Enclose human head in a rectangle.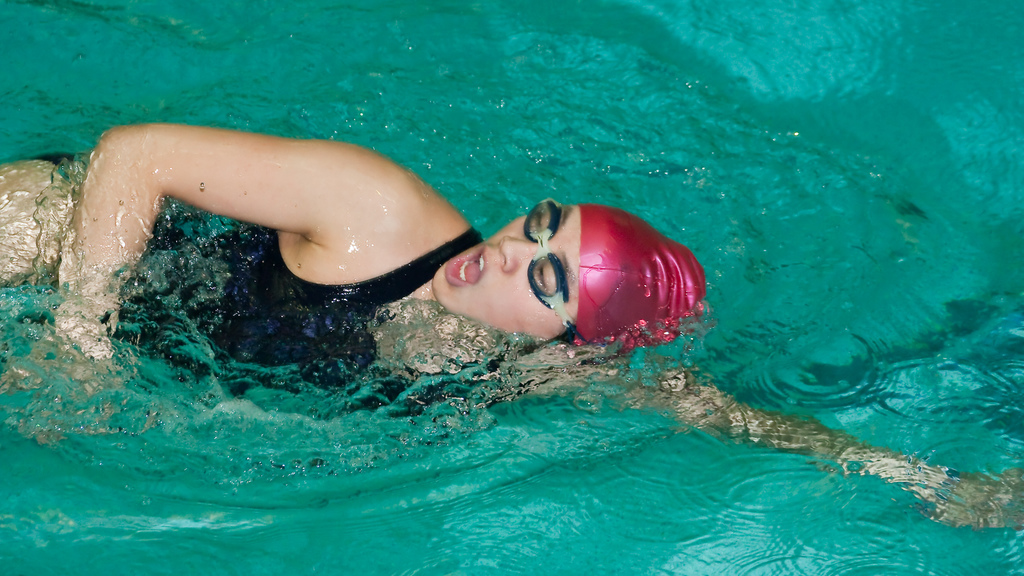
[left=433, top=204, right=671, bottom=360].
